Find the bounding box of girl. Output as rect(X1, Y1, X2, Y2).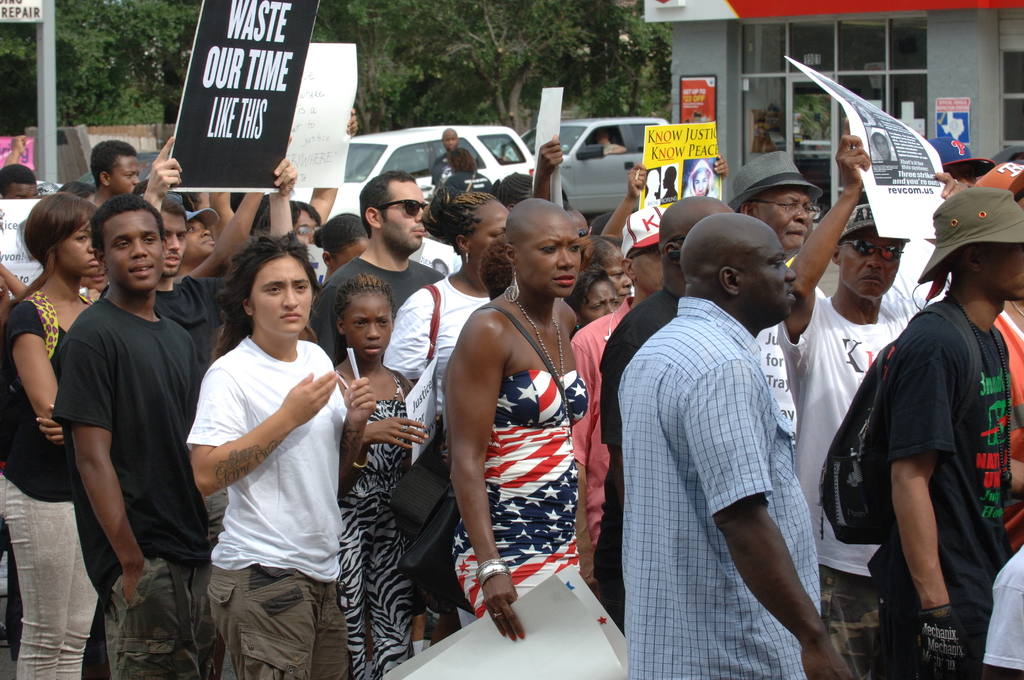
rect(0, 186, 100, 679).
